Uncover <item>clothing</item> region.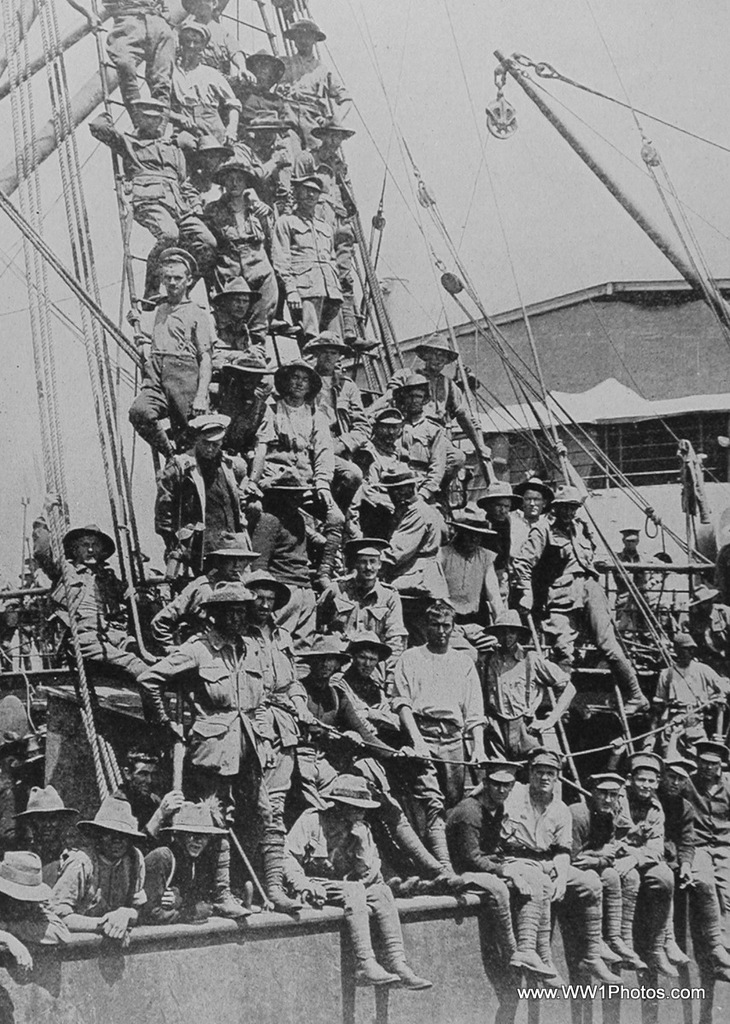
Uncovered: <bbox>238, 73, 291, 168</bbox>.
